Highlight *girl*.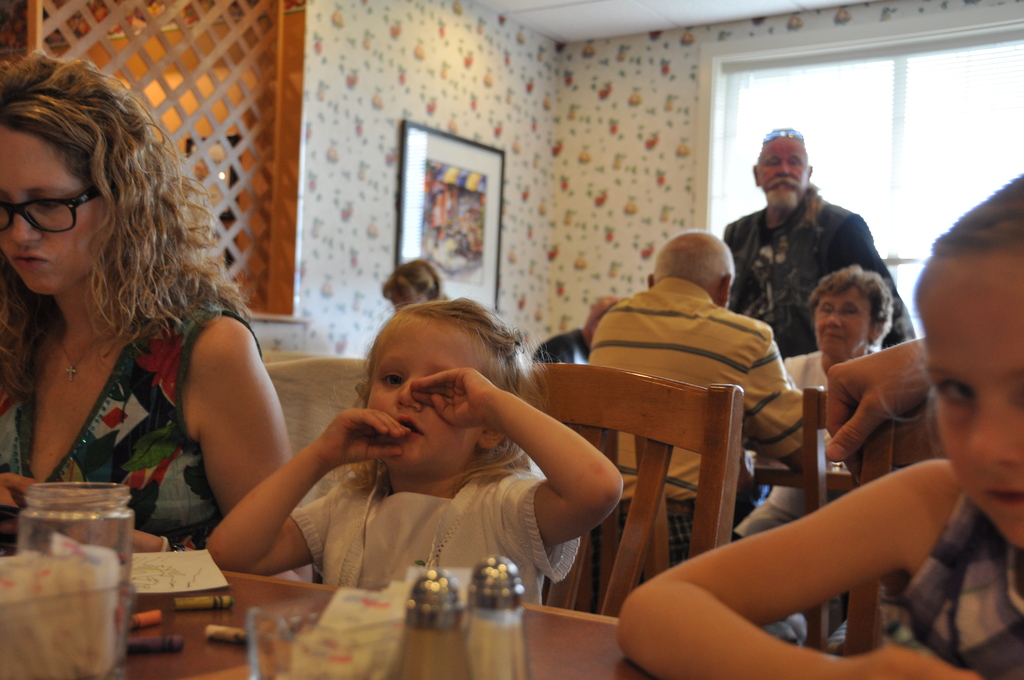
Highlighted region: [203, 298, 630, 593].
